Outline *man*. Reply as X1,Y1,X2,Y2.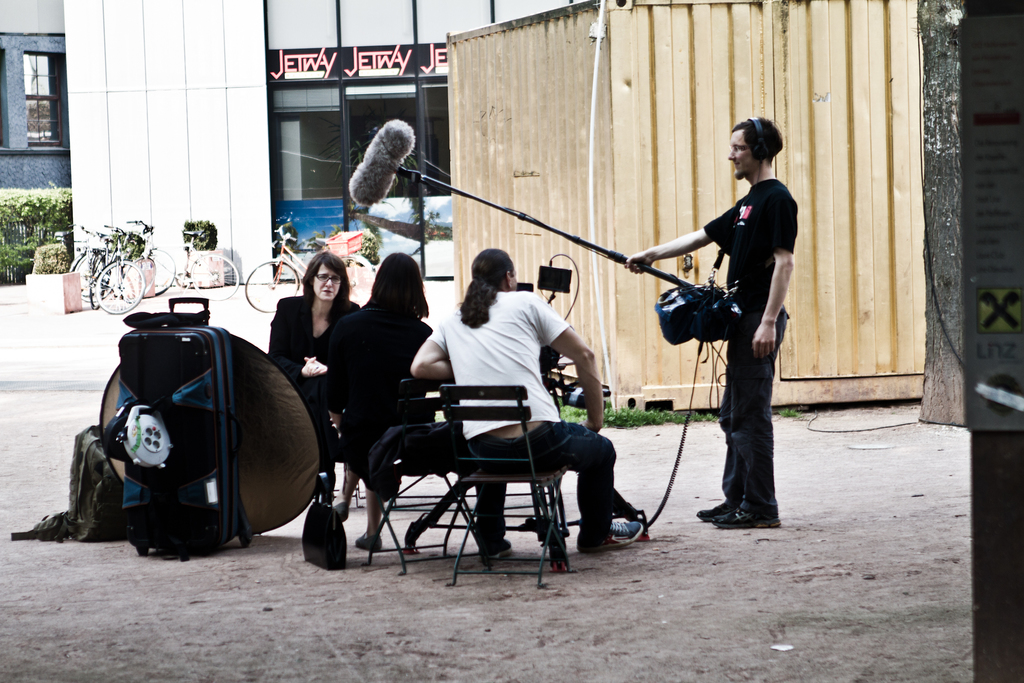
628,117,803,537.
